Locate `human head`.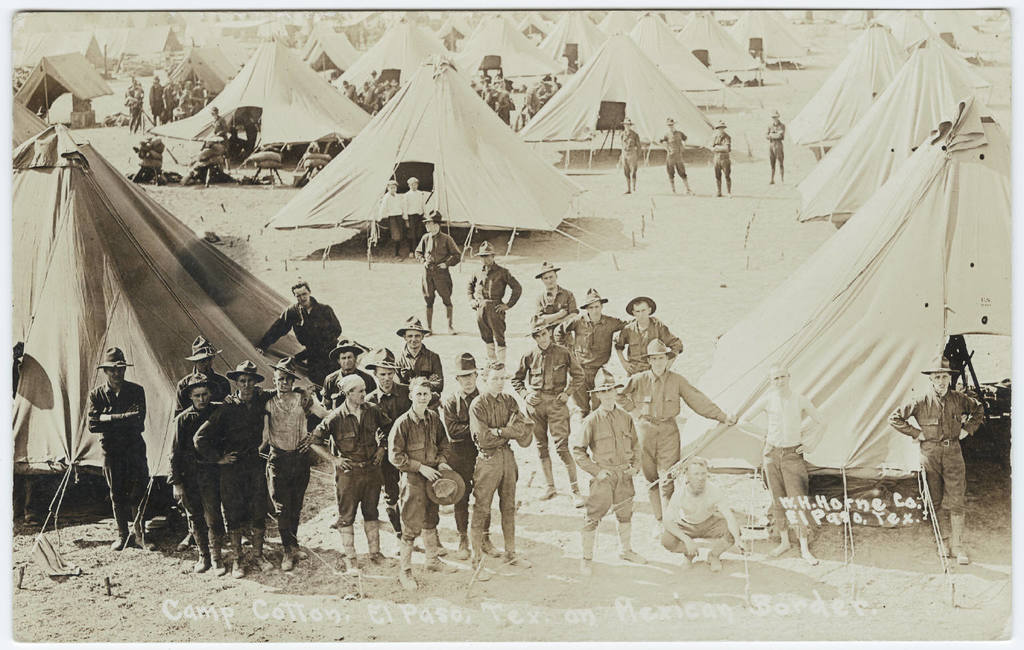
Bounding box: l=581, t=371, r=625, b=407.
